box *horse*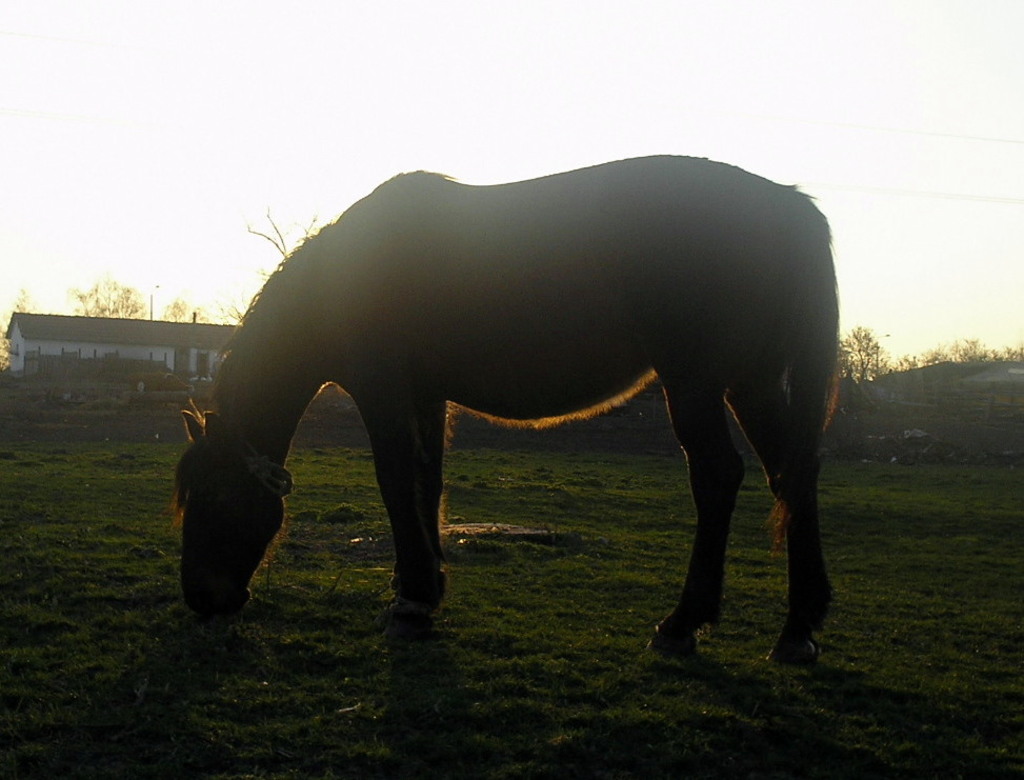
bbox=(168, 148, 838, 661)
